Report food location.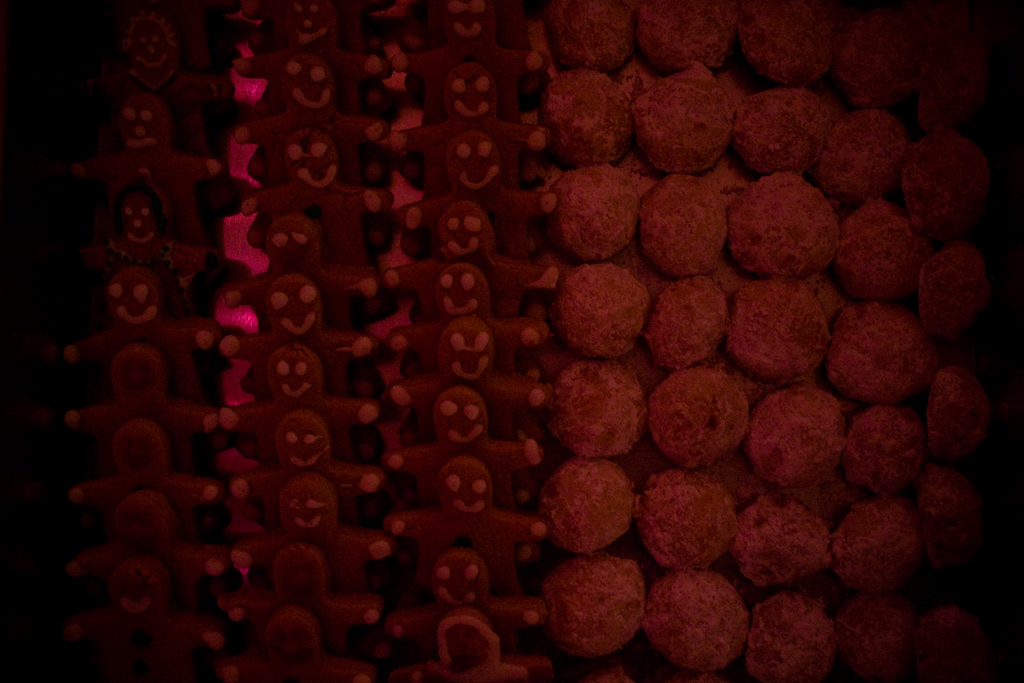
Report: box=[835, 498, 923, 595].
